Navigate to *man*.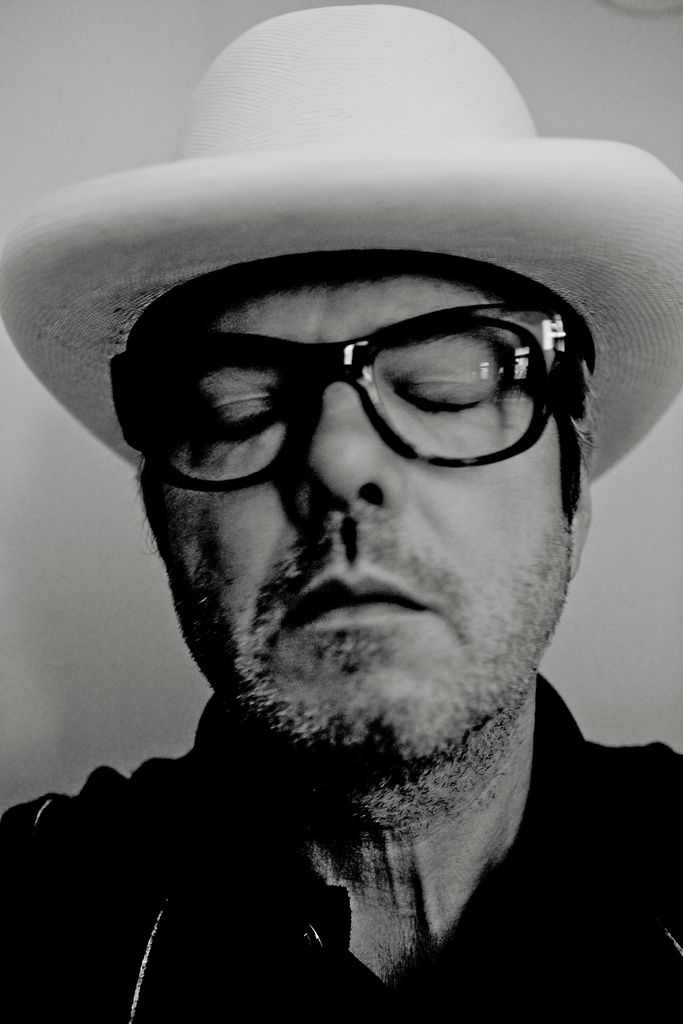
Navigation target: [0, 0, 682, 1023].
